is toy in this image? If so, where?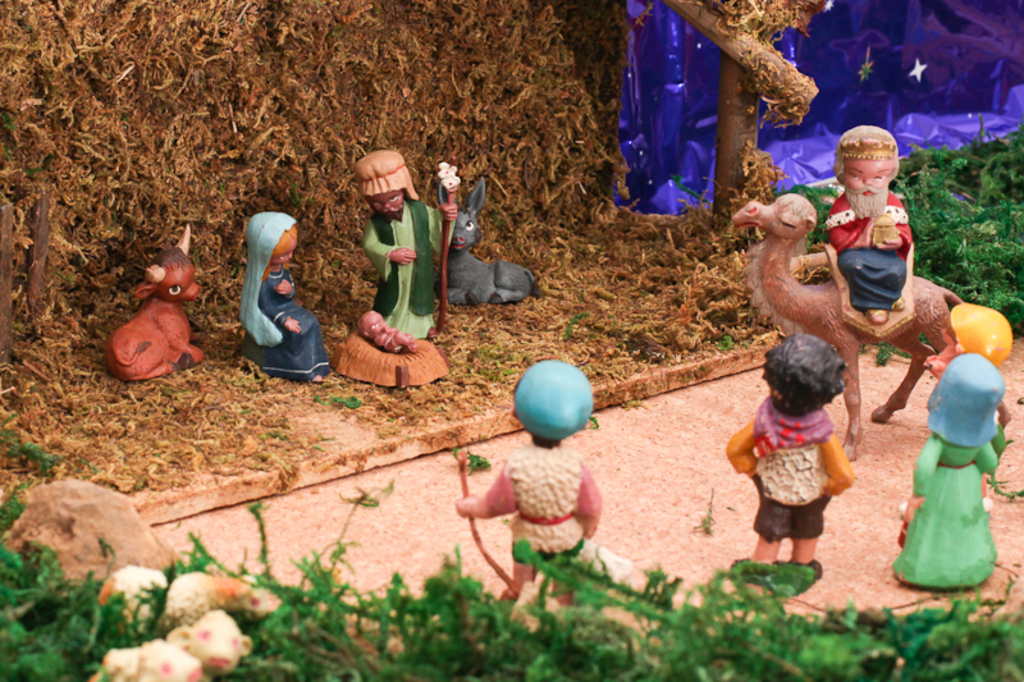
Yes, at [722,334,860,586].
